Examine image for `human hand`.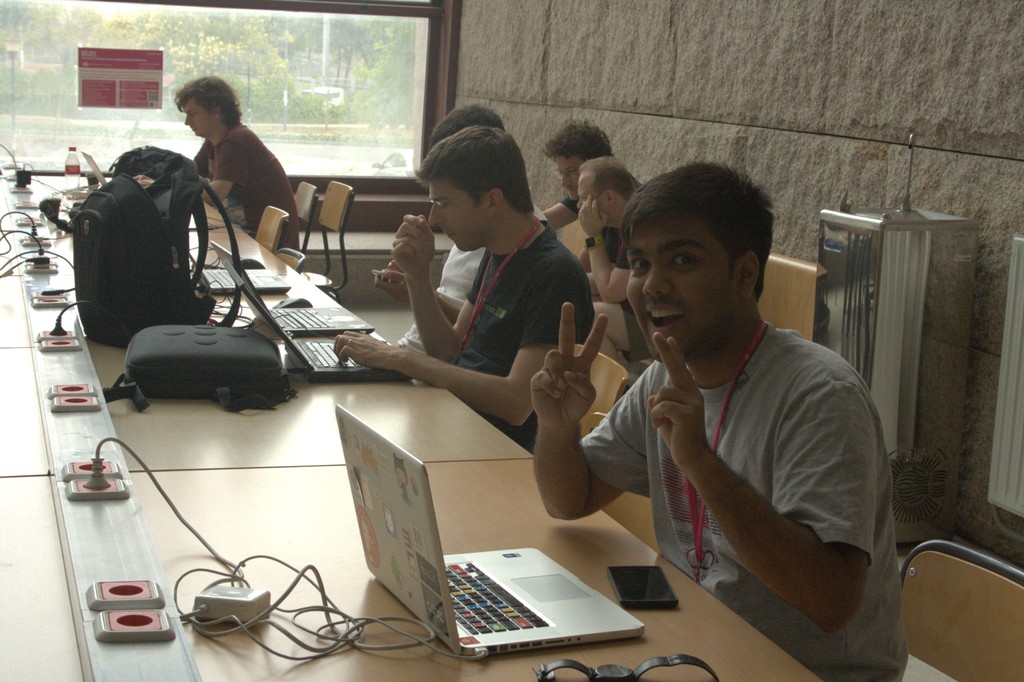
Examination result: box(136, 179, 154, 191).
